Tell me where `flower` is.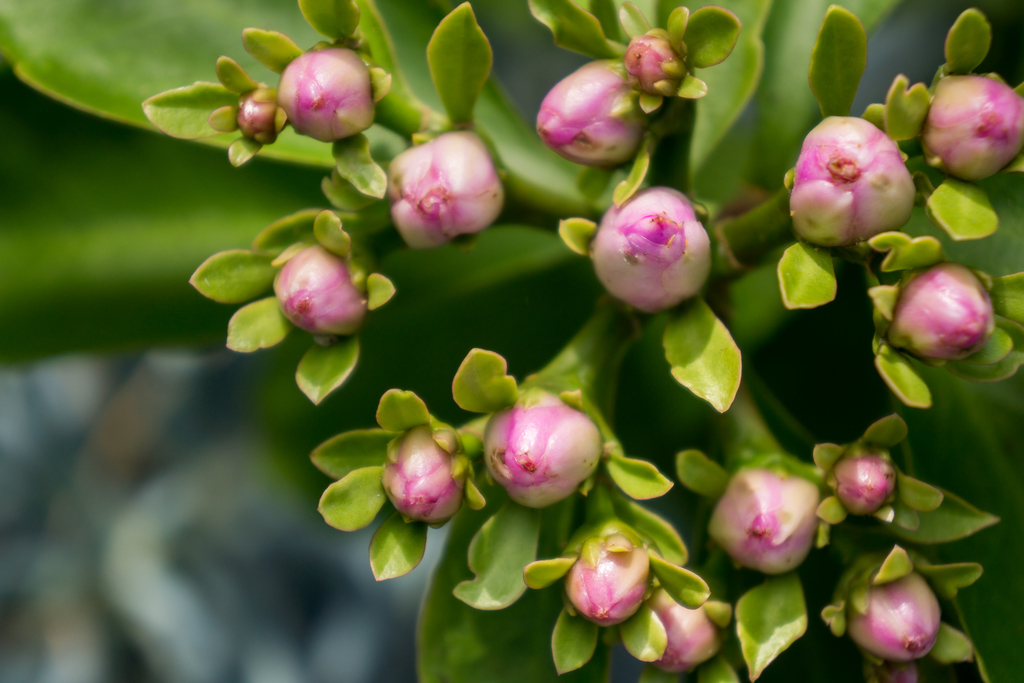
`flower` is at [left=832, top=452, right=901, bottom=514].
